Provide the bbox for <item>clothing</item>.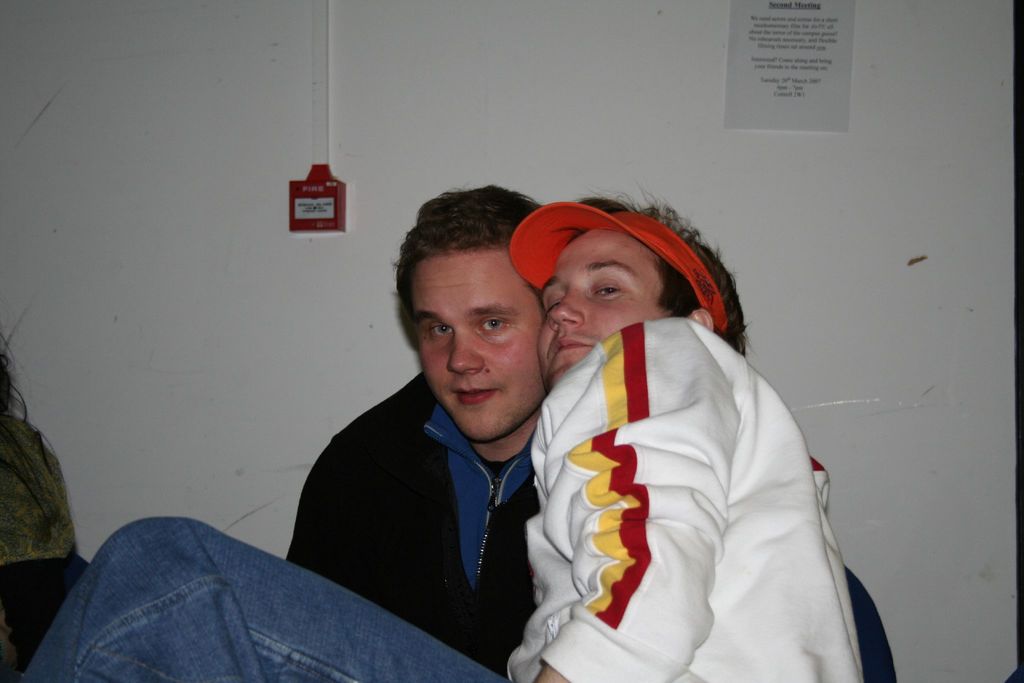
(x1=10, y1=514, x2=505, y2=682).
